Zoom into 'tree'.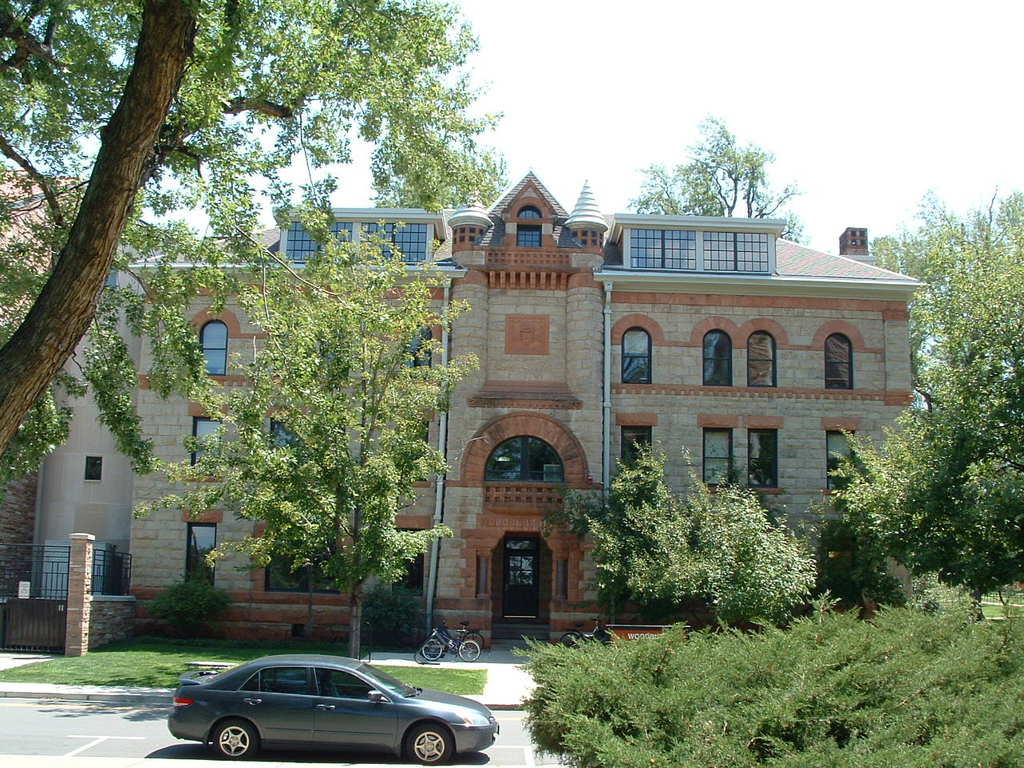
Zoom target: <bbox>550, 440, 823, 626</bbox>.
